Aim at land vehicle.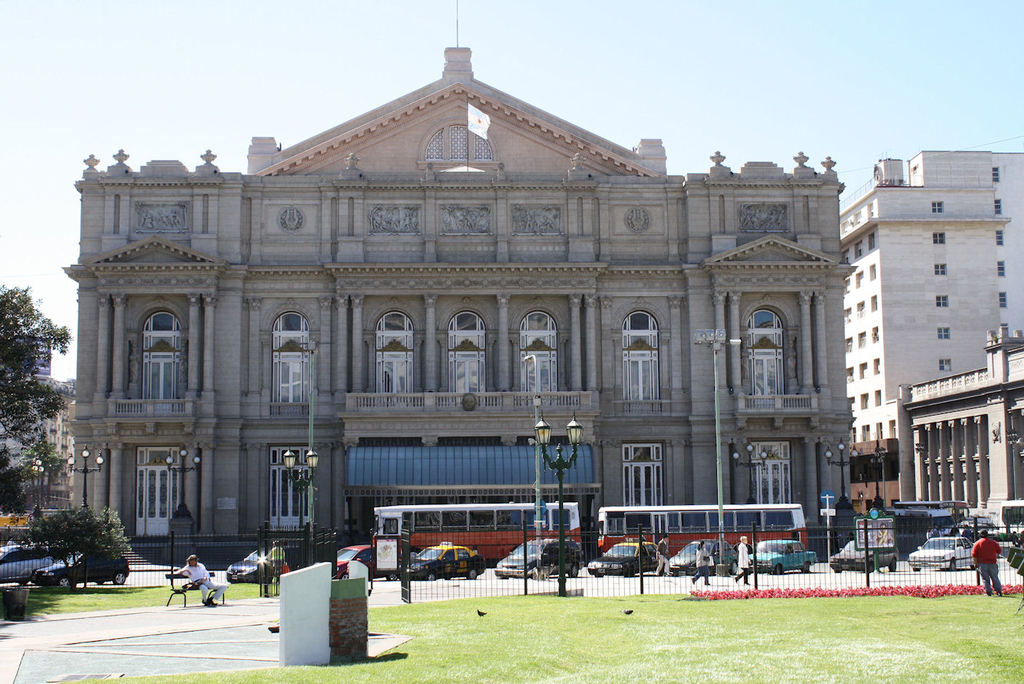
Aimed at box=[891, 500, 972, 520].
